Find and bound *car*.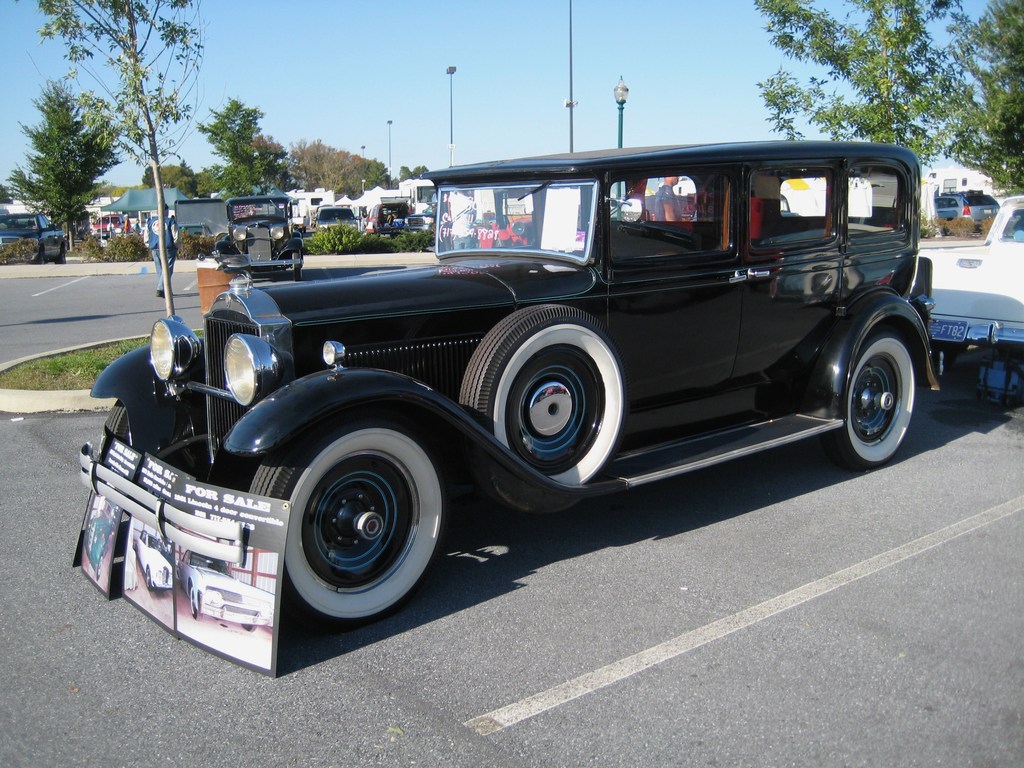
Bound: pyautogui.locateOnScreen(72, 132, 924, 642).
